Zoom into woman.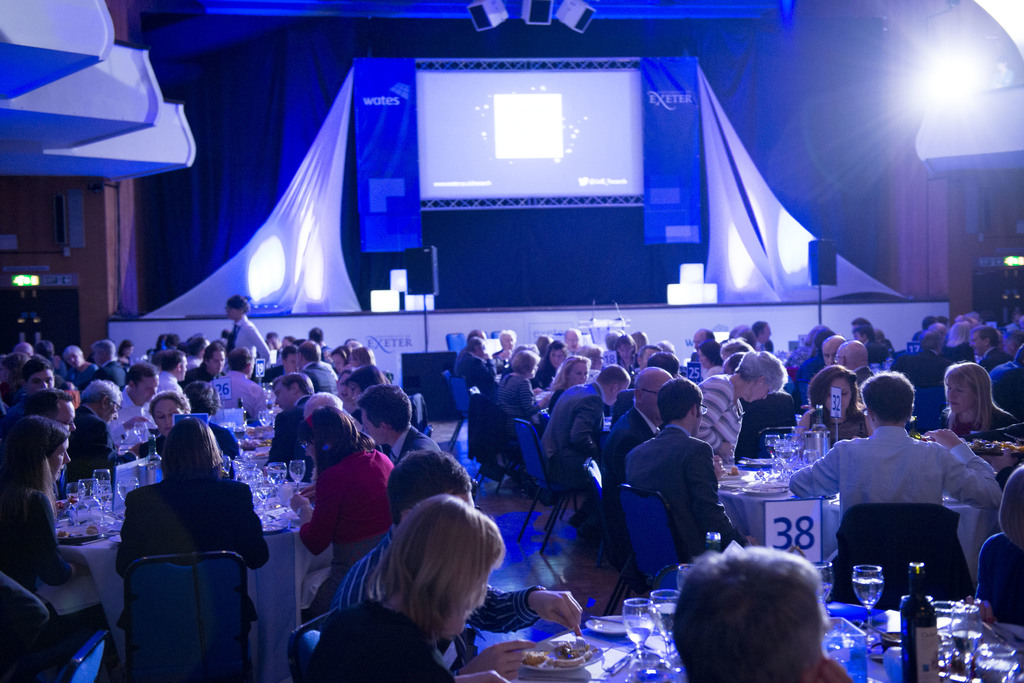
Zoom target: 0 415 121 682.
